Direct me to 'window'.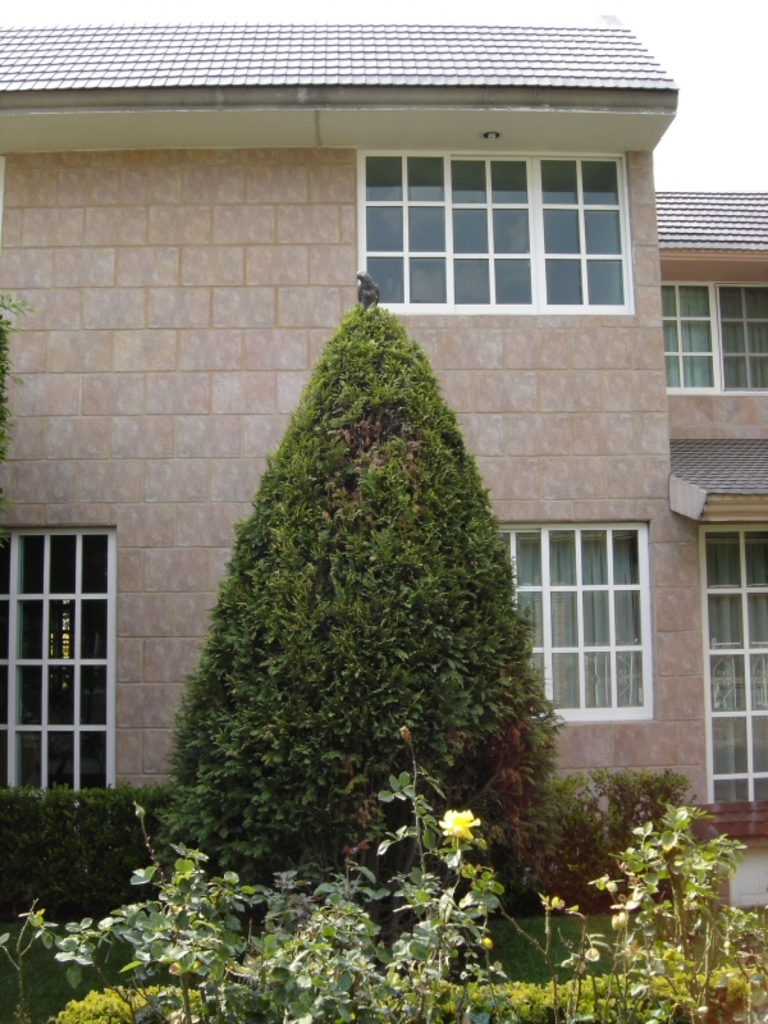
Direction: [left=317, top=99, right=662, bottom=323].
